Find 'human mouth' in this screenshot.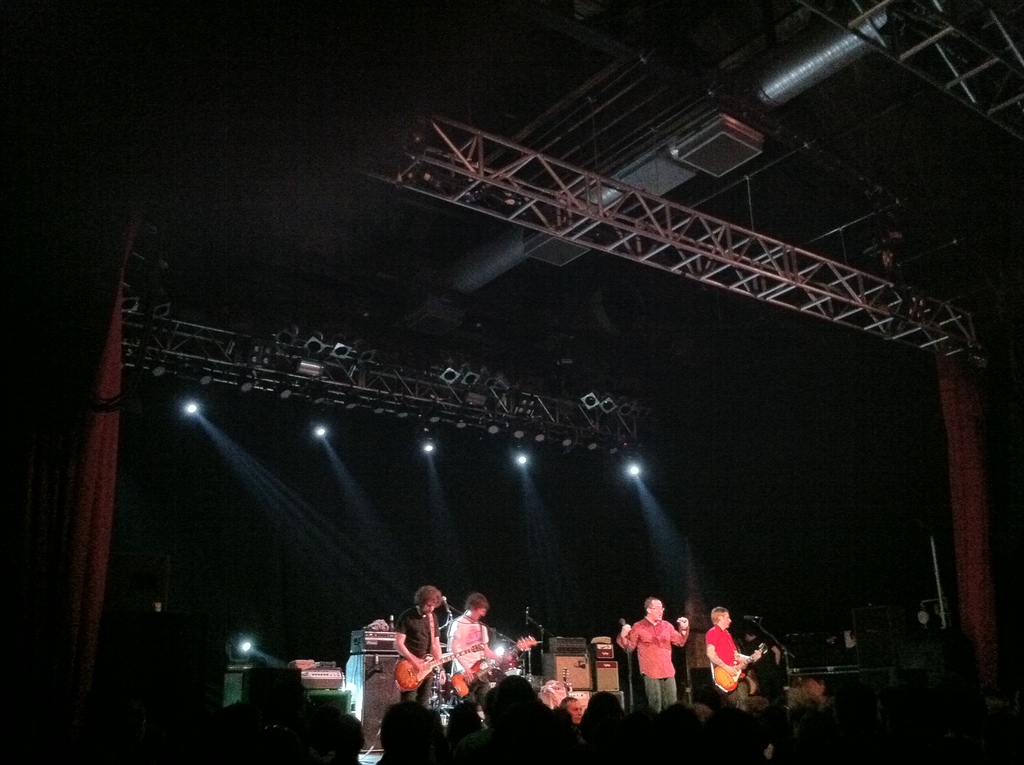
The bounding box for 'human mouth' is bbox=(658, 613, 664, 617).
